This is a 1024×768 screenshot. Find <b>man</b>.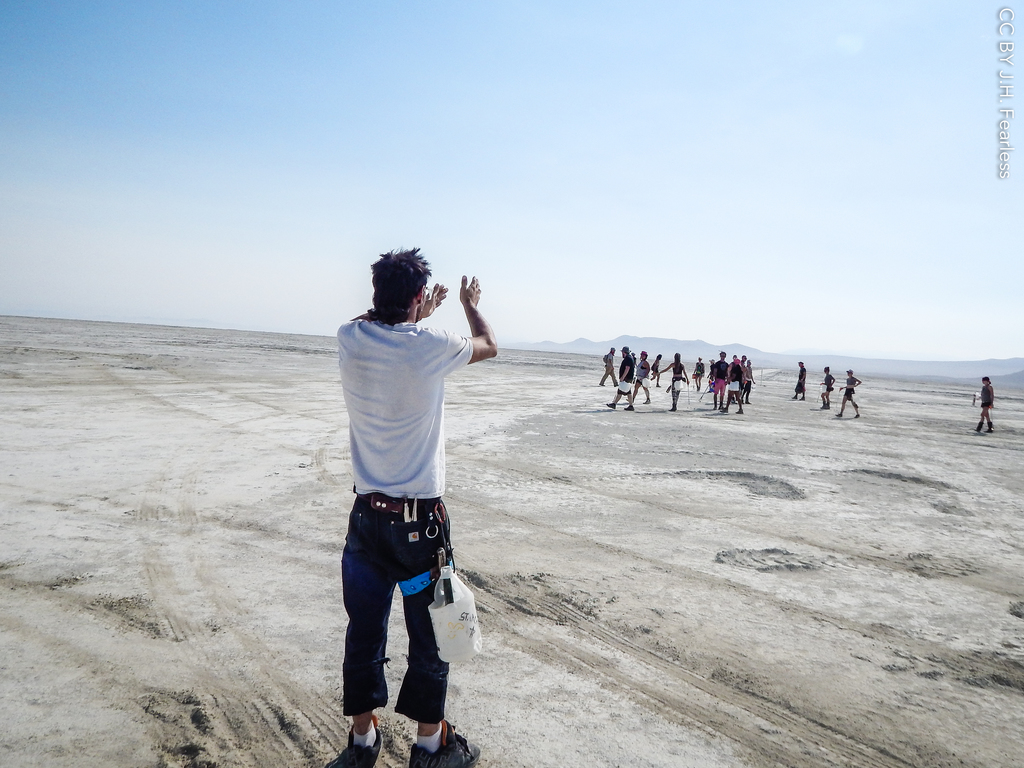
Bounding box: l=731, t=355, r=737, b=362.
